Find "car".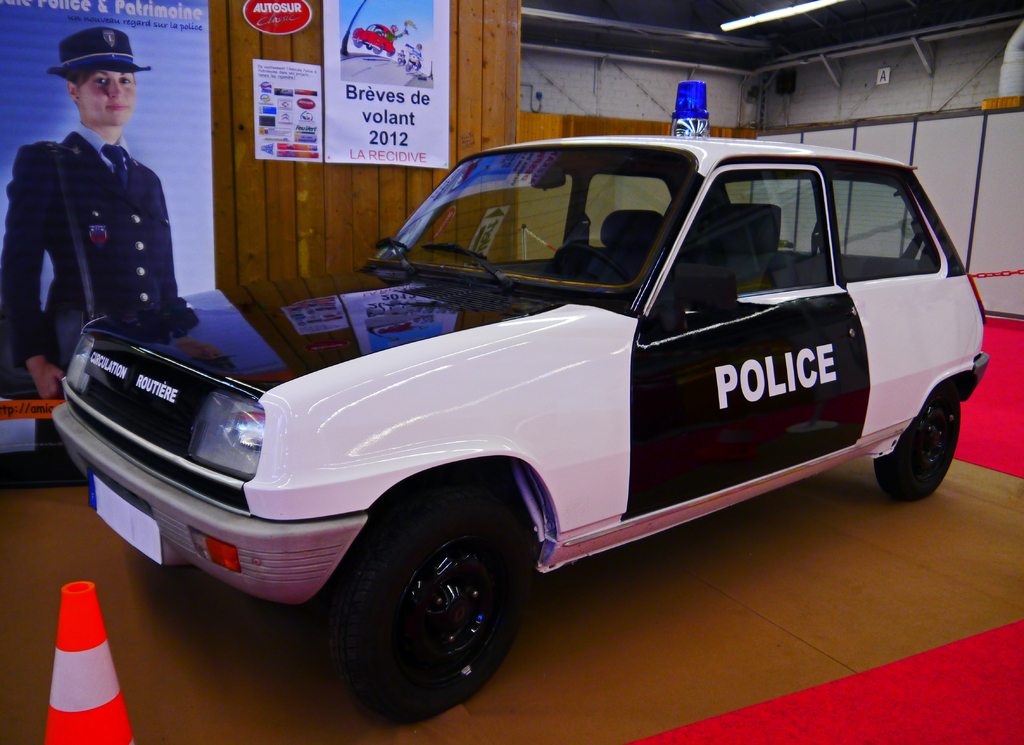
Rect(349, 22, 396, 54).
